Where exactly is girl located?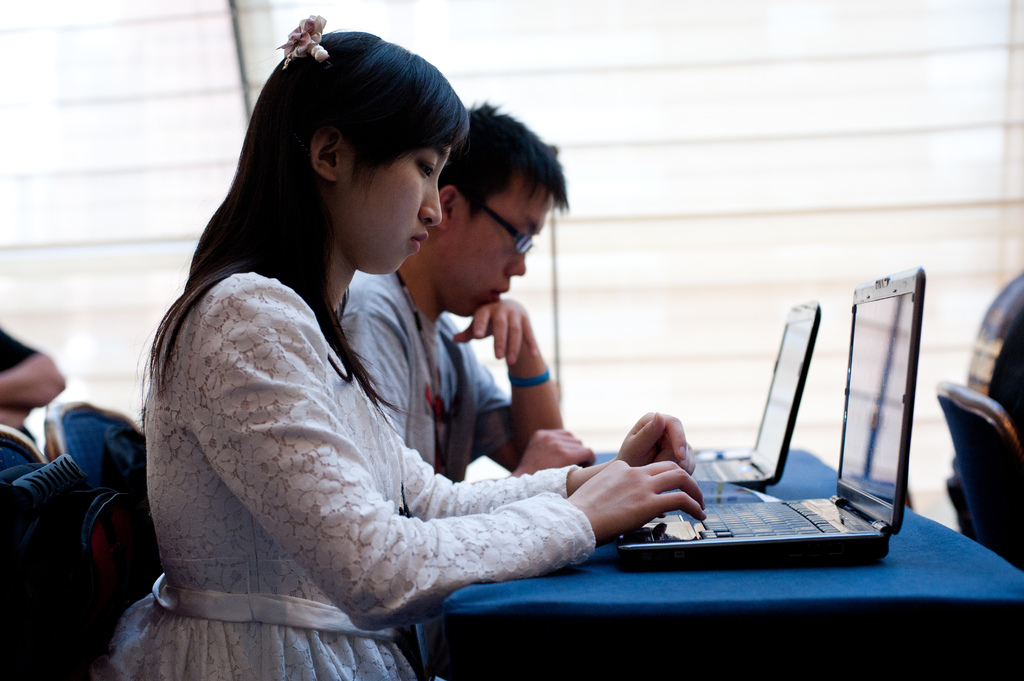
Its bounding box is {"x1": 112, "y1": 14, "x2": 706, "y2": 680}.
